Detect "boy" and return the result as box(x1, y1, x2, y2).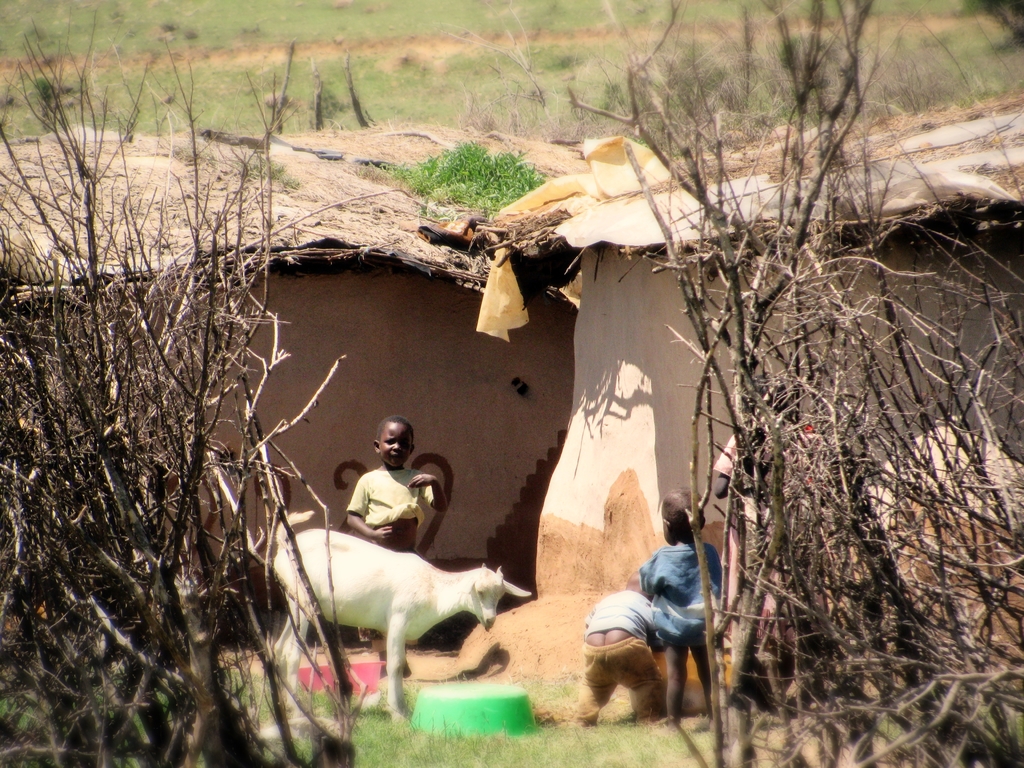
box(628, 486, 730, 733).
